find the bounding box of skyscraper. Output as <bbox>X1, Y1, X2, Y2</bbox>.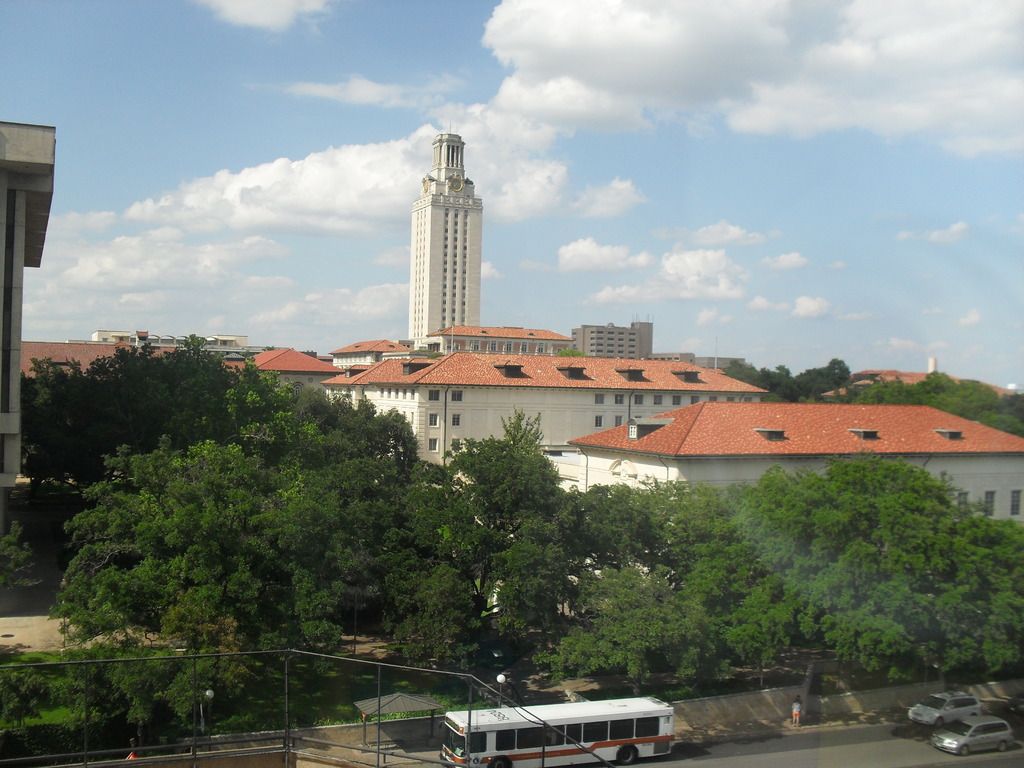
<bbox>406, 126, 481, 351</bbox>.
